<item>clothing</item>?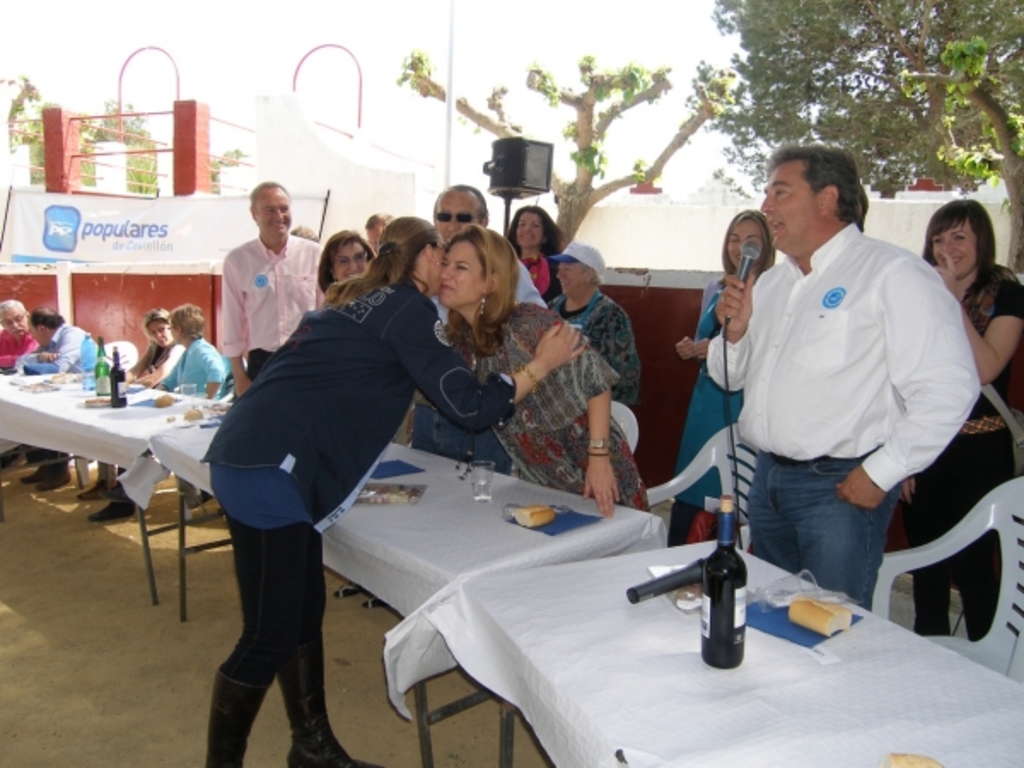
218,234,328,382
